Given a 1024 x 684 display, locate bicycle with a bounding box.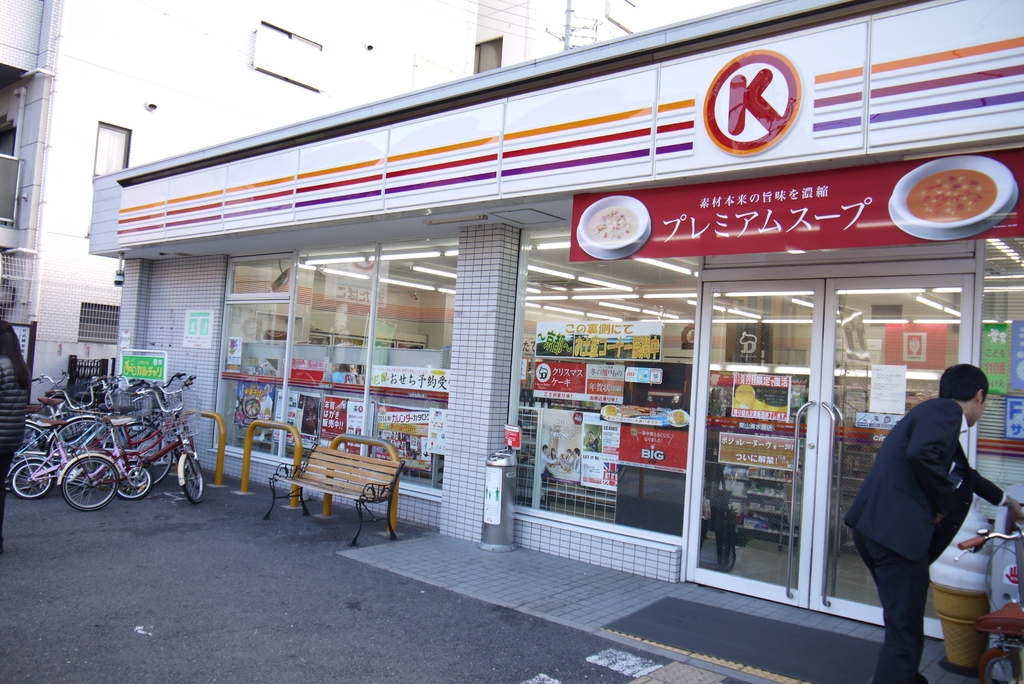
Located: select_region(56, 405, 211, 501).
